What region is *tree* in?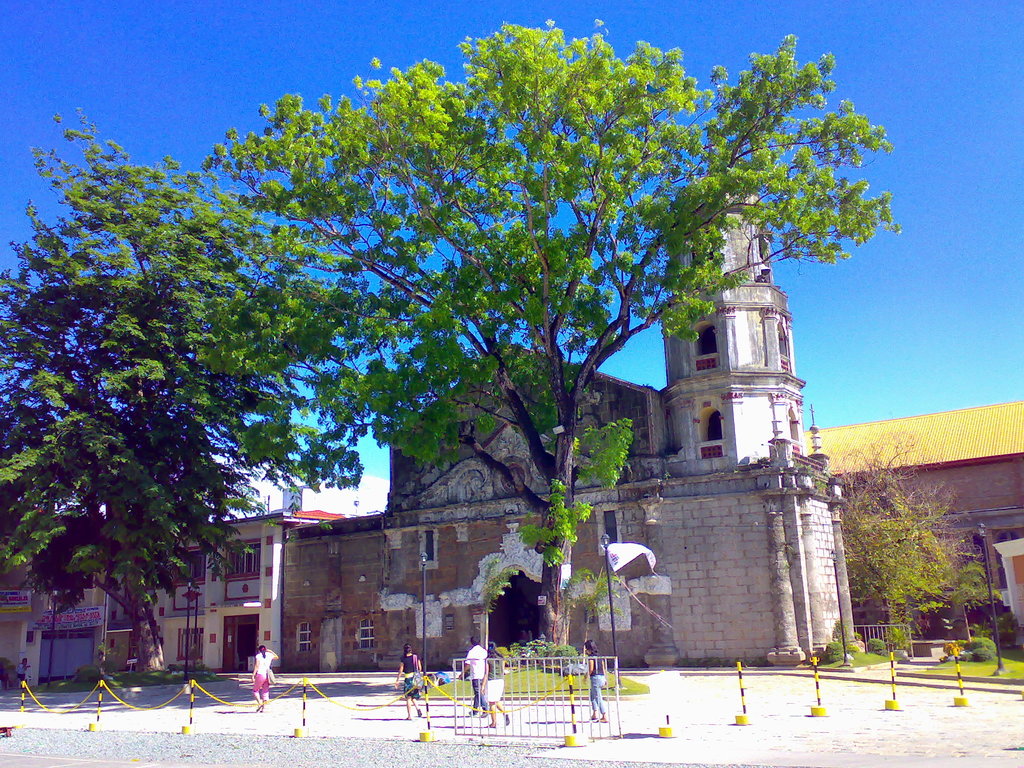
x1=827, y1=425, x2=1000, y2=649.
